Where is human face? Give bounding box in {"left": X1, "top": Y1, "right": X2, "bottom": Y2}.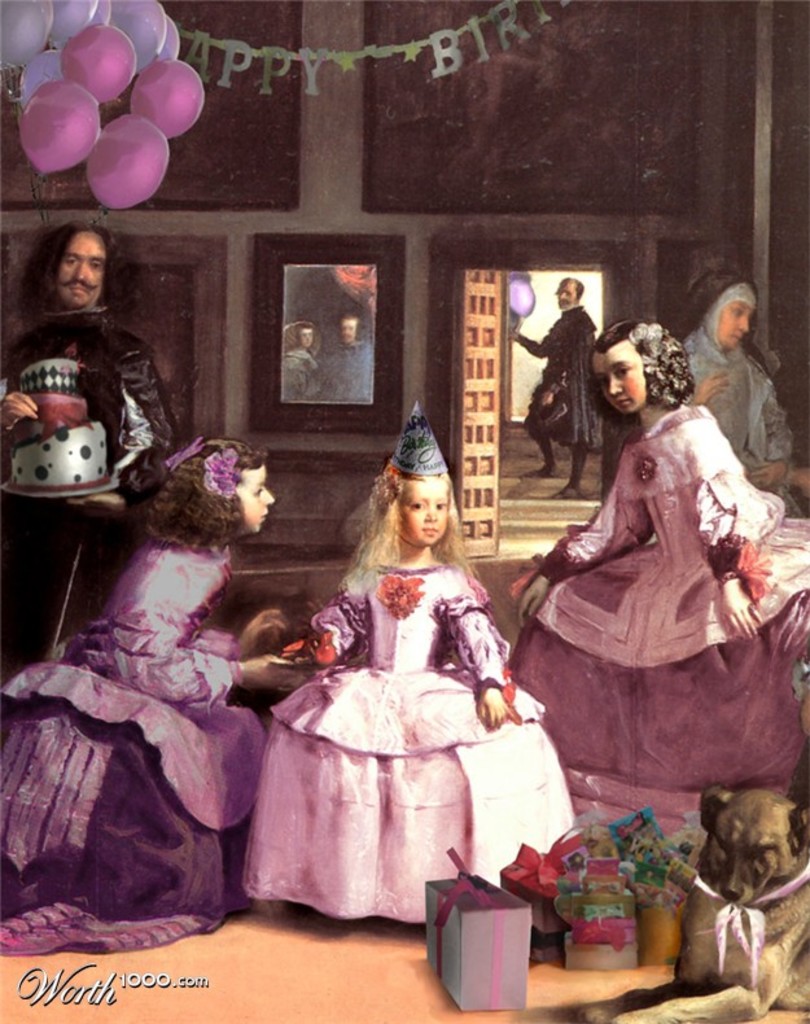
{"left": 299, "top": 324, "right": 318, "bottom": 353}.
